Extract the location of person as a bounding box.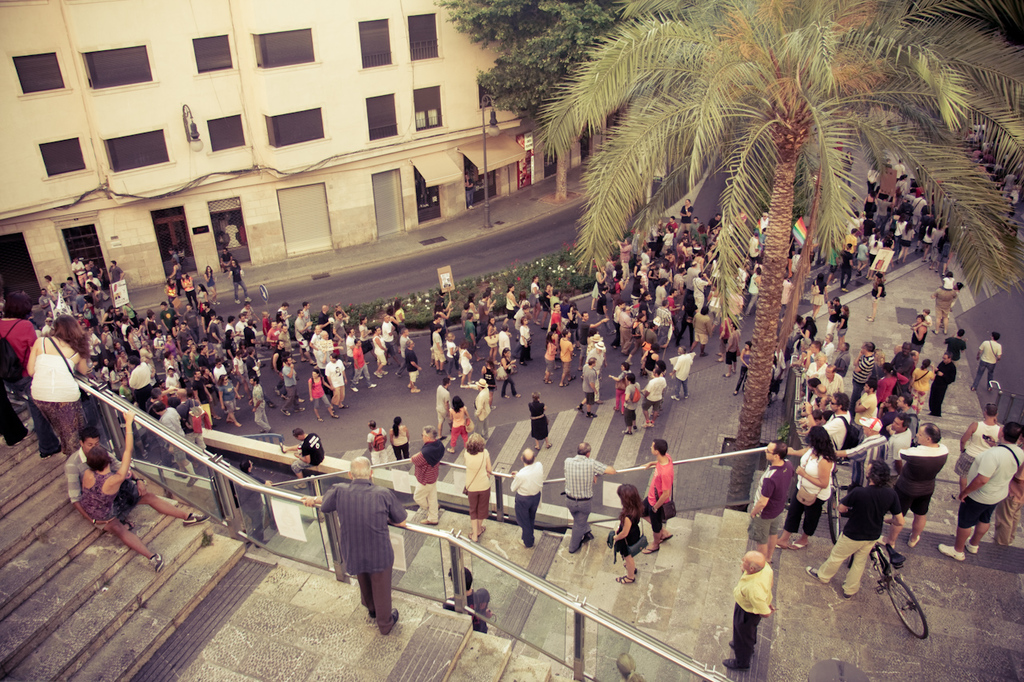
l=473, t=379, r=491, b=442.
